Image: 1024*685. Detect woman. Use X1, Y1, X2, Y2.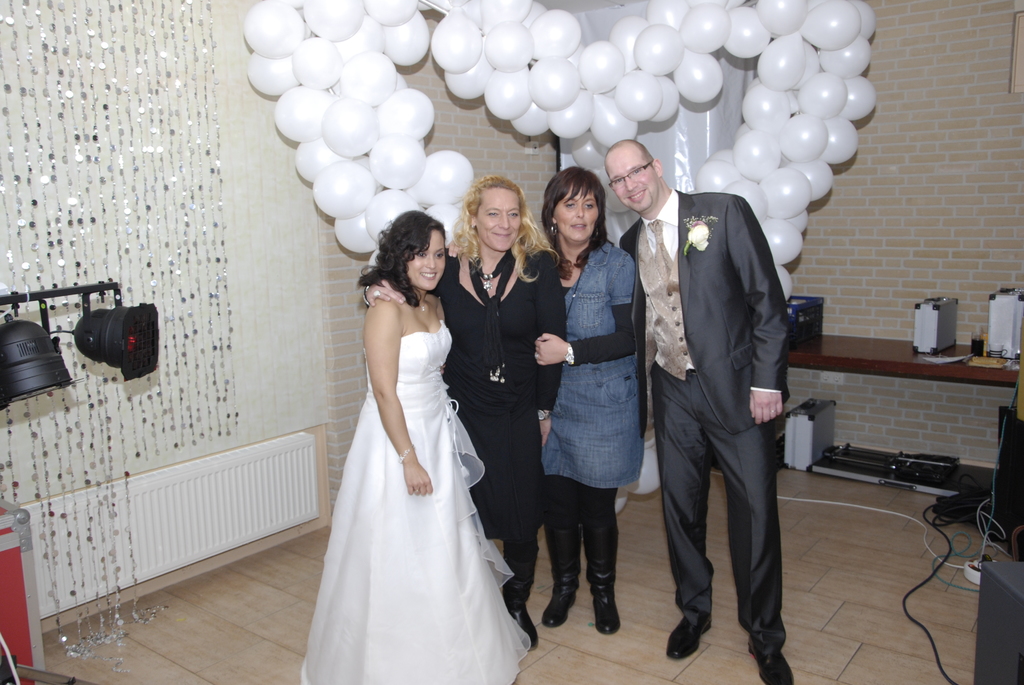
361, 178, 571, 643.
